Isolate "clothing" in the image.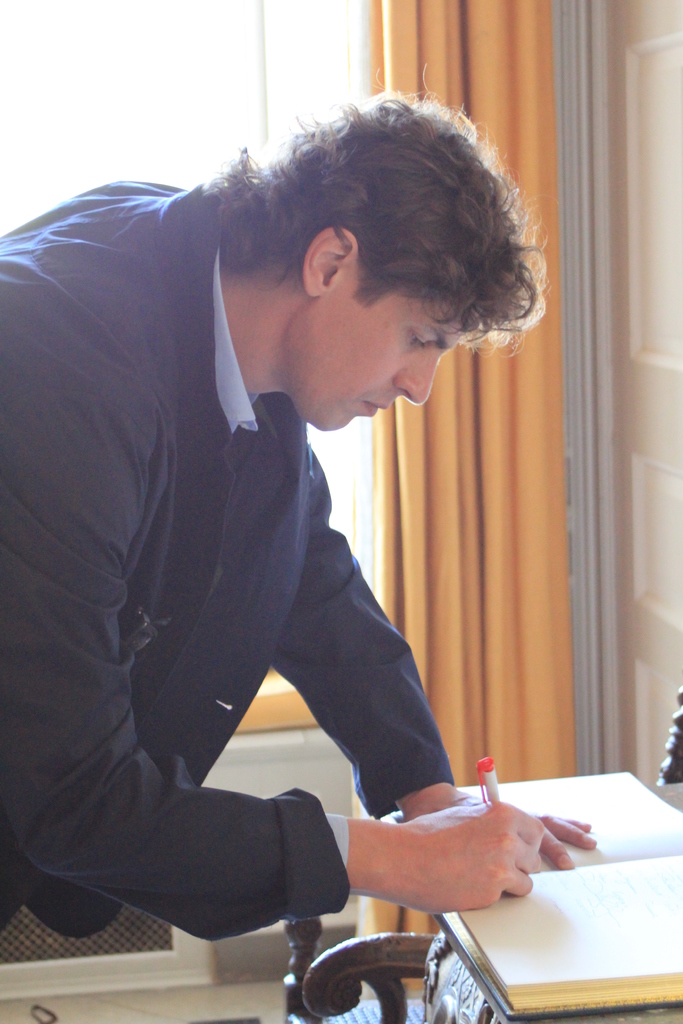
Isolated region: detection(0, 172, 458, 936).
